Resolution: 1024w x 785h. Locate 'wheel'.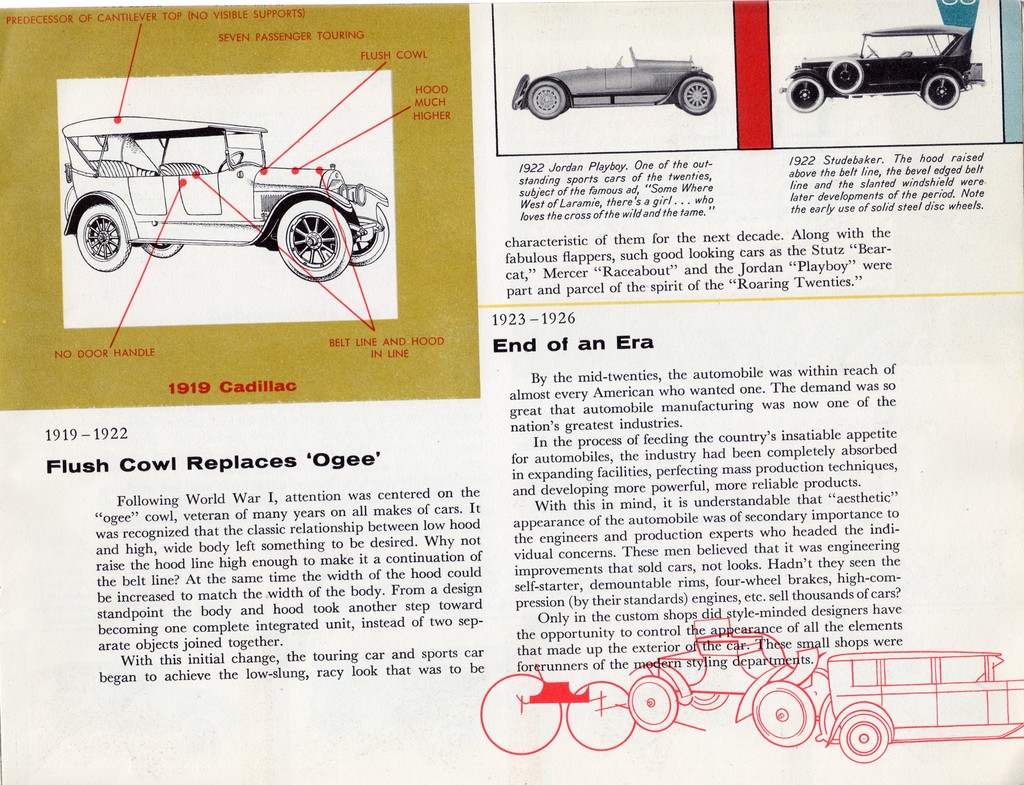
[x1=787, y1=79, x2=827, y2=117].
